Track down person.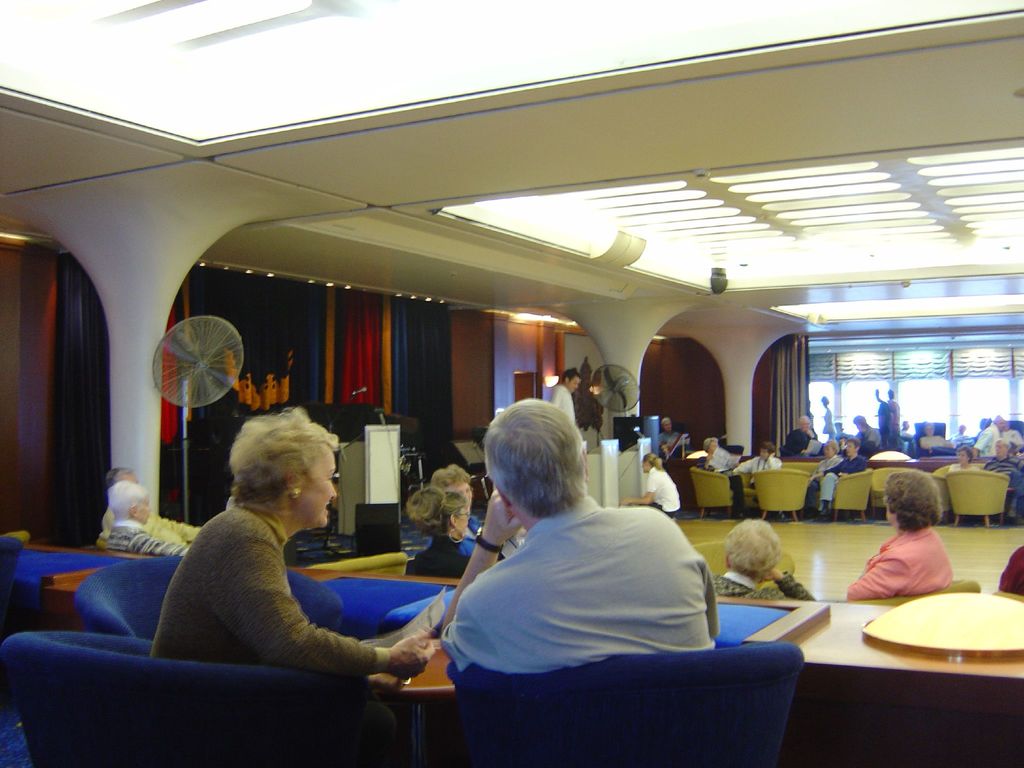
Tracked to [x1=545, y1=371, x2=587, y2=478].
